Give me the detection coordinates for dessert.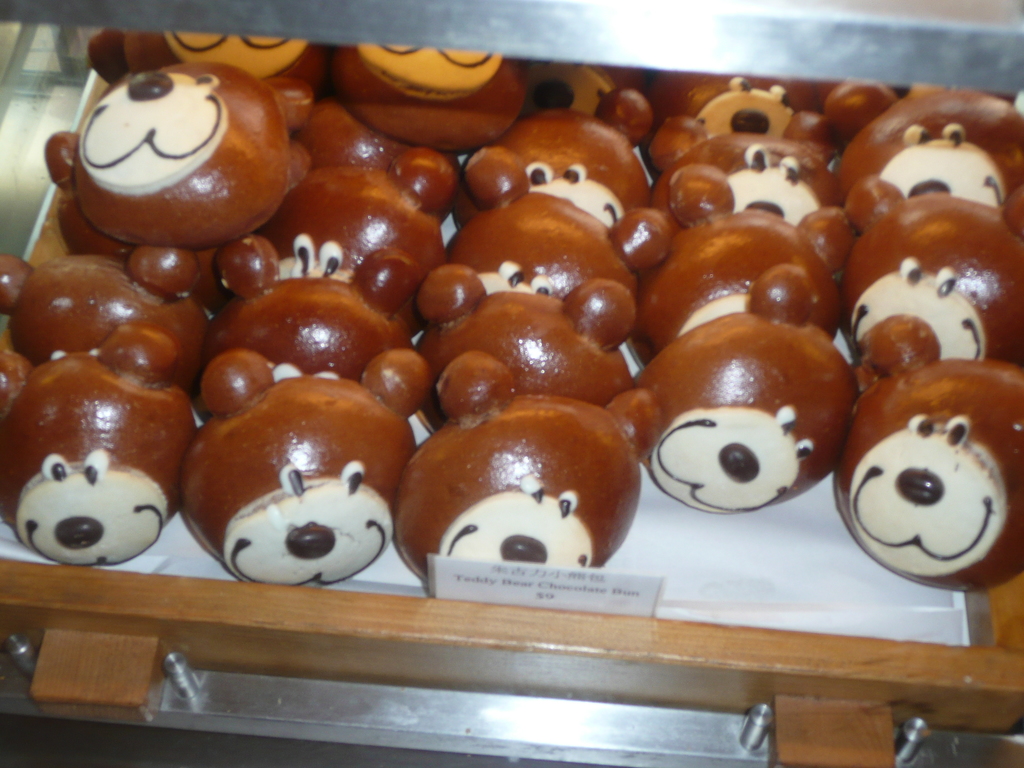
(x1=0, y1=28, x2=1023, y2=594).
